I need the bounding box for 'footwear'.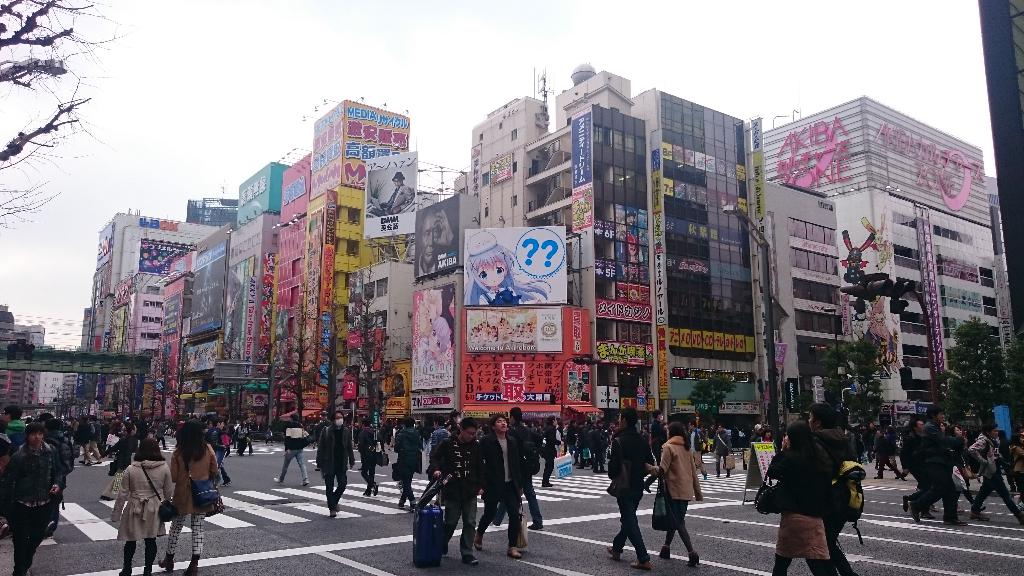
Here it is: BBox(476, 531, 484, 548).
